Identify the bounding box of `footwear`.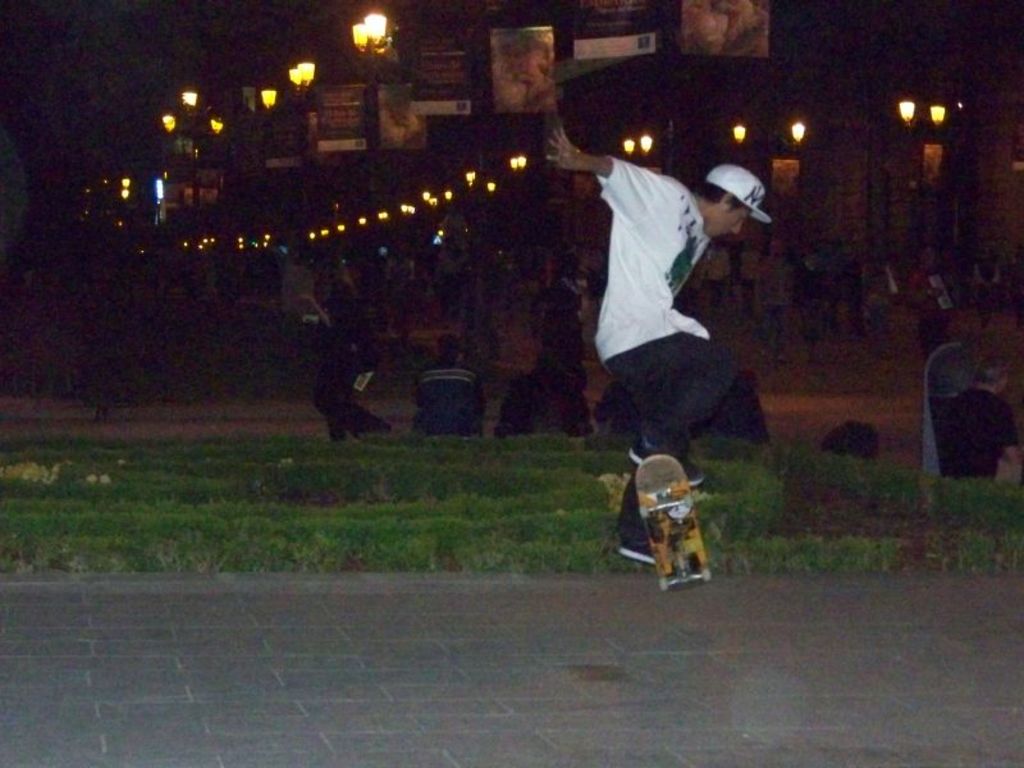
box=[622, 534, 658, 564].
